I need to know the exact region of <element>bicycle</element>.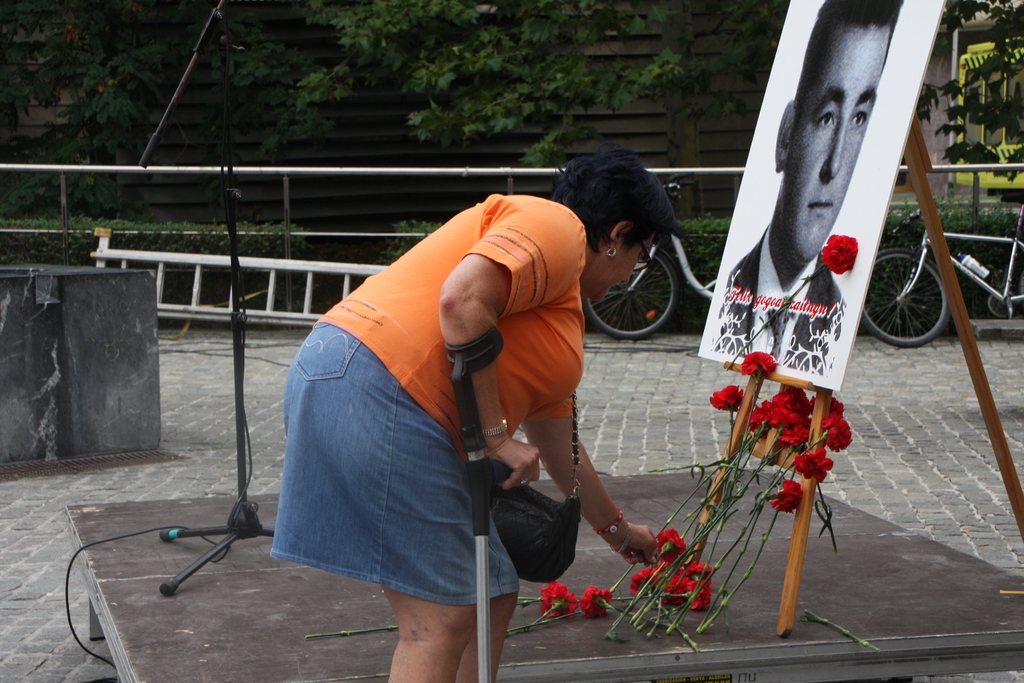
Region: x1=586 y1=186 x2=713 y2=333.
